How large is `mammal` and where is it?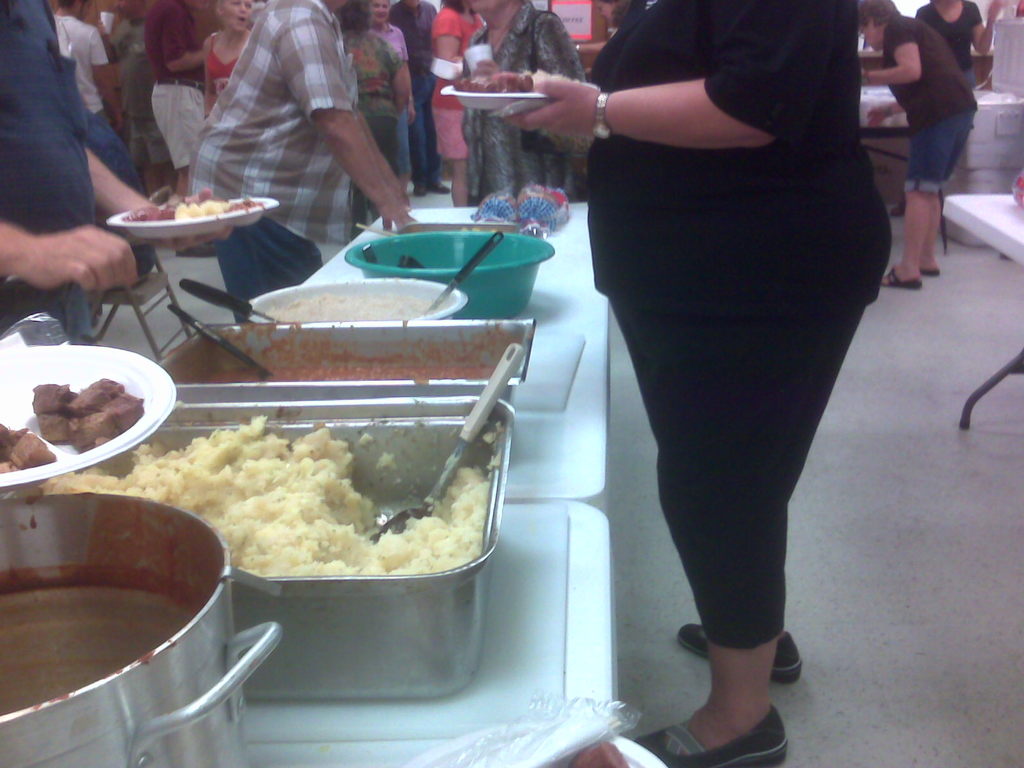
Bounding box: BBox(92, 0, 172, 187).
